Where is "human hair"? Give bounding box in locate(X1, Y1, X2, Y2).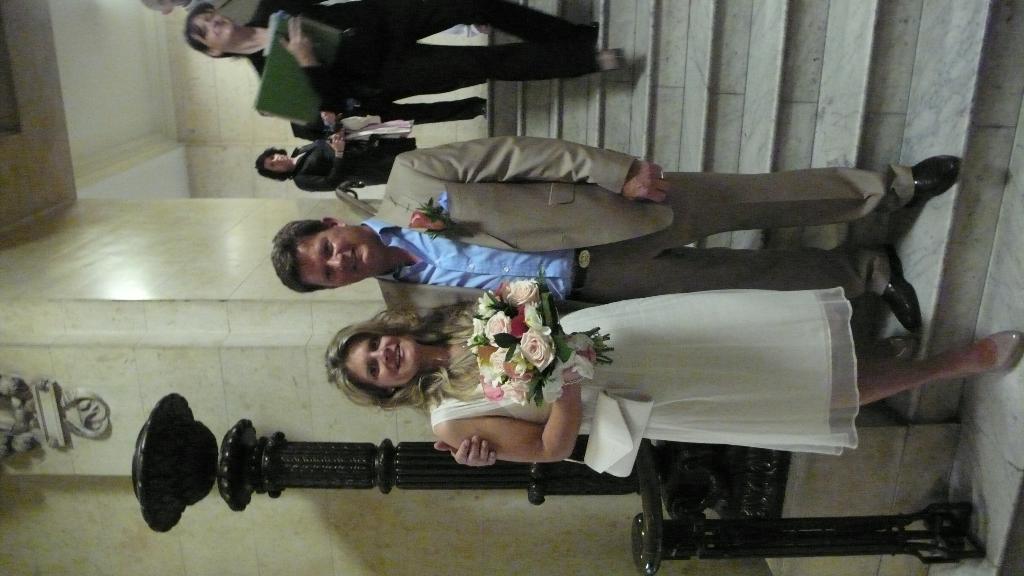
locate(181, 10, 212, 56).
